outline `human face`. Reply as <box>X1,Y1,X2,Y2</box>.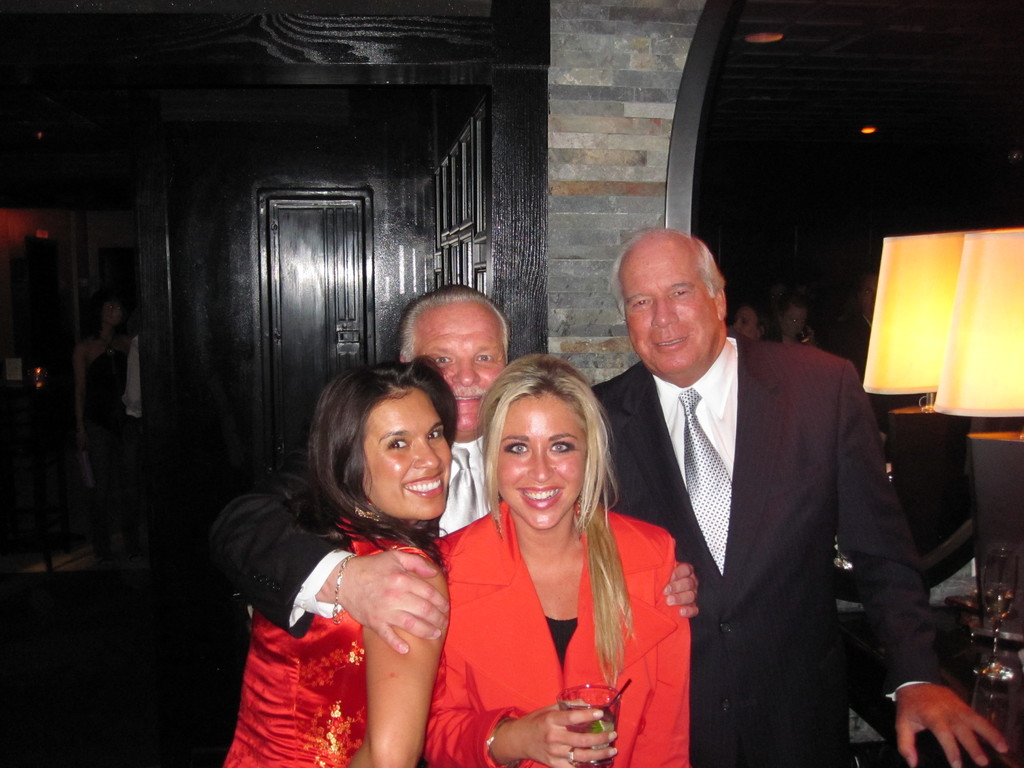
<box>619,245,717,372</box>.
